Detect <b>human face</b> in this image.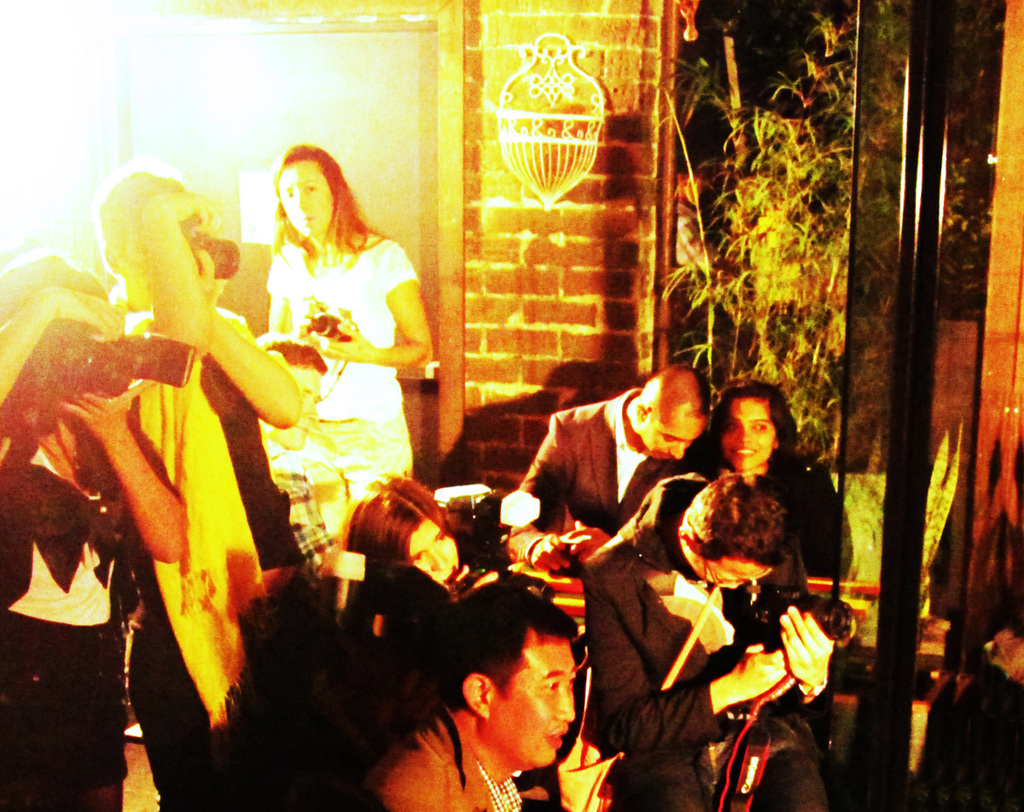
Detection: l=640, t=406, r=704, b=465.
